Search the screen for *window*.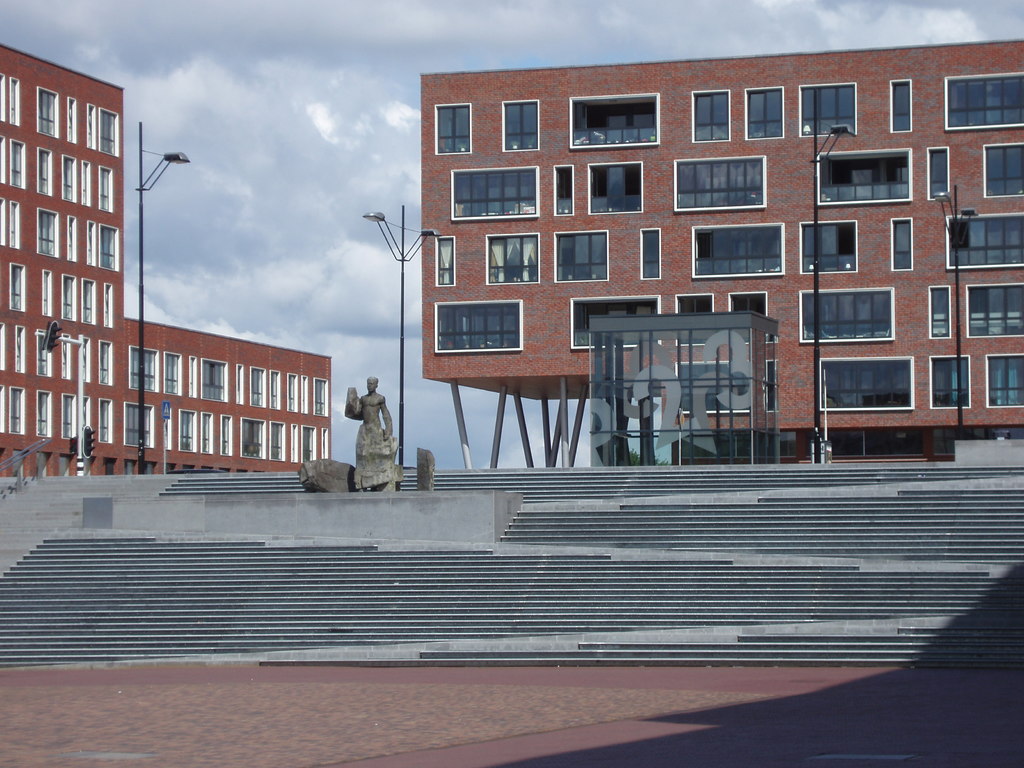
Found at region(929, 288, 948, 336).
